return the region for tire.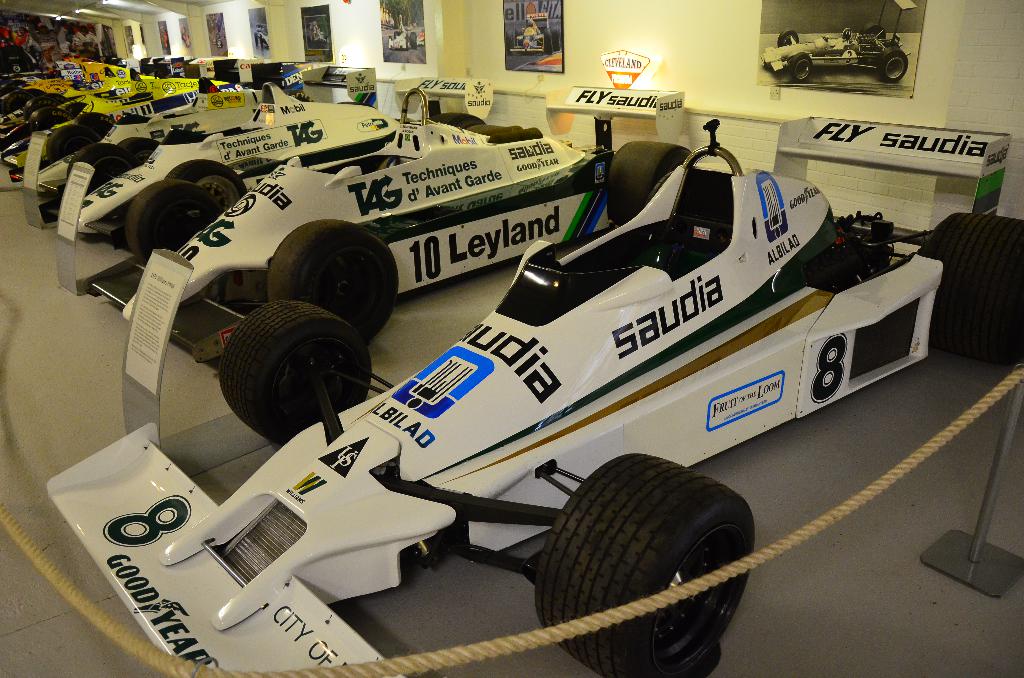
Rect(411, 31, 422, 48).
